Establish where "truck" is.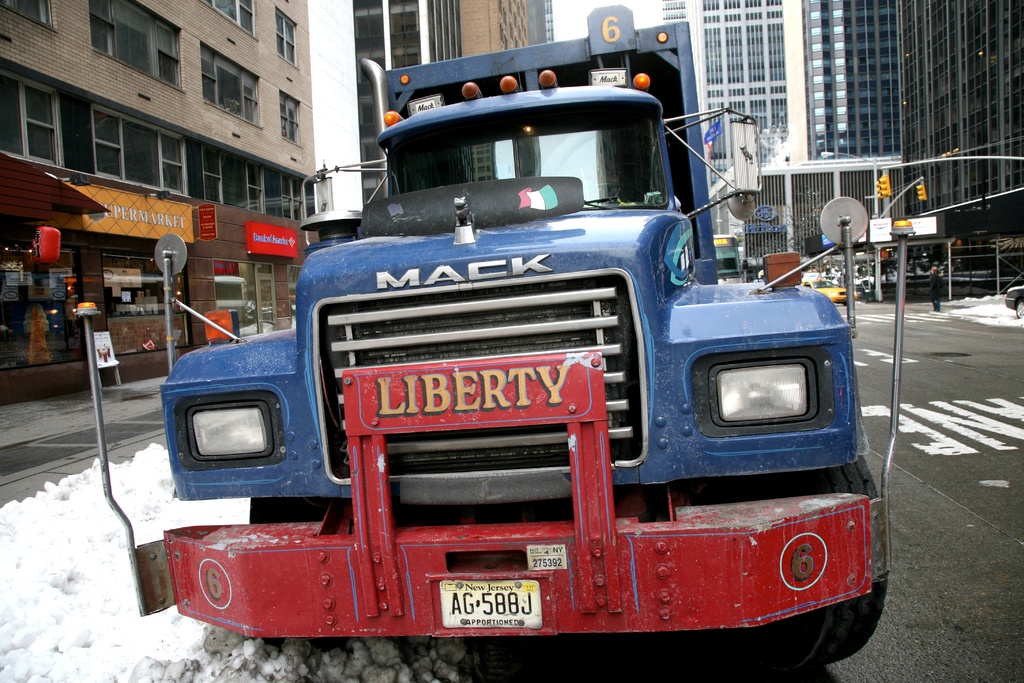
Established at rect(74, 2, 915, 670).
